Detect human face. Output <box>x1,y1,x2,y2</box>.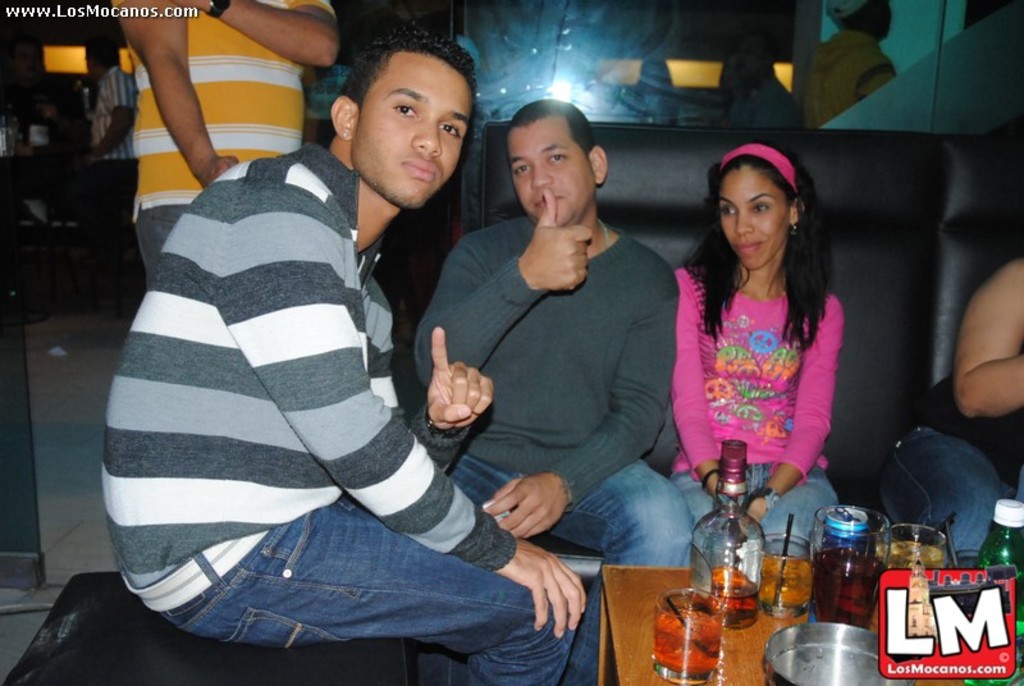
<box>509,119,598,228</box>.
